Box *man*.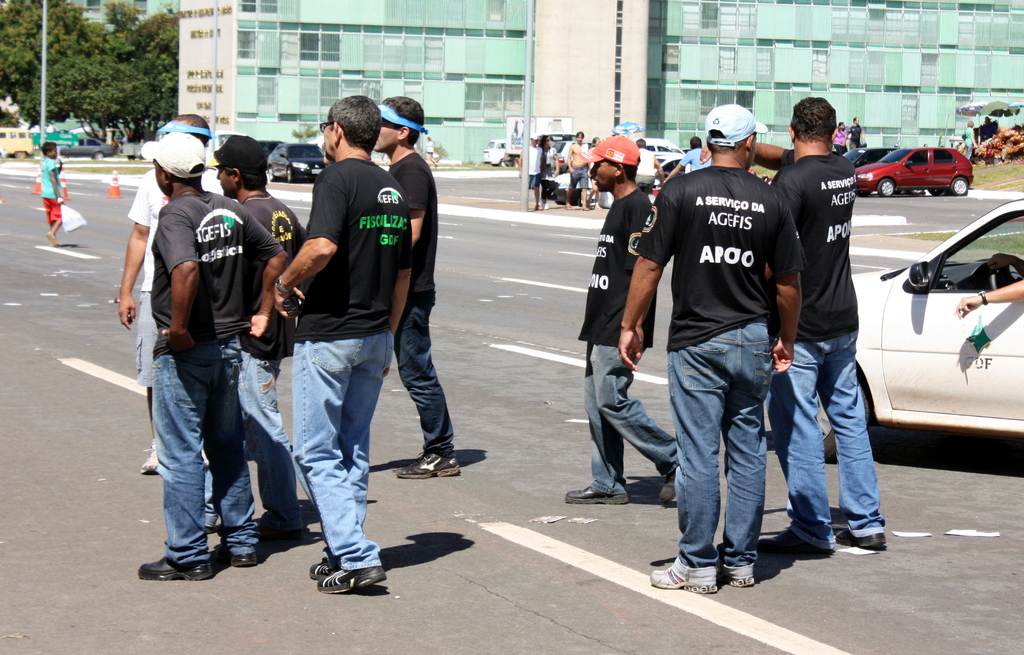
detection(563, 134, 701, 509).
